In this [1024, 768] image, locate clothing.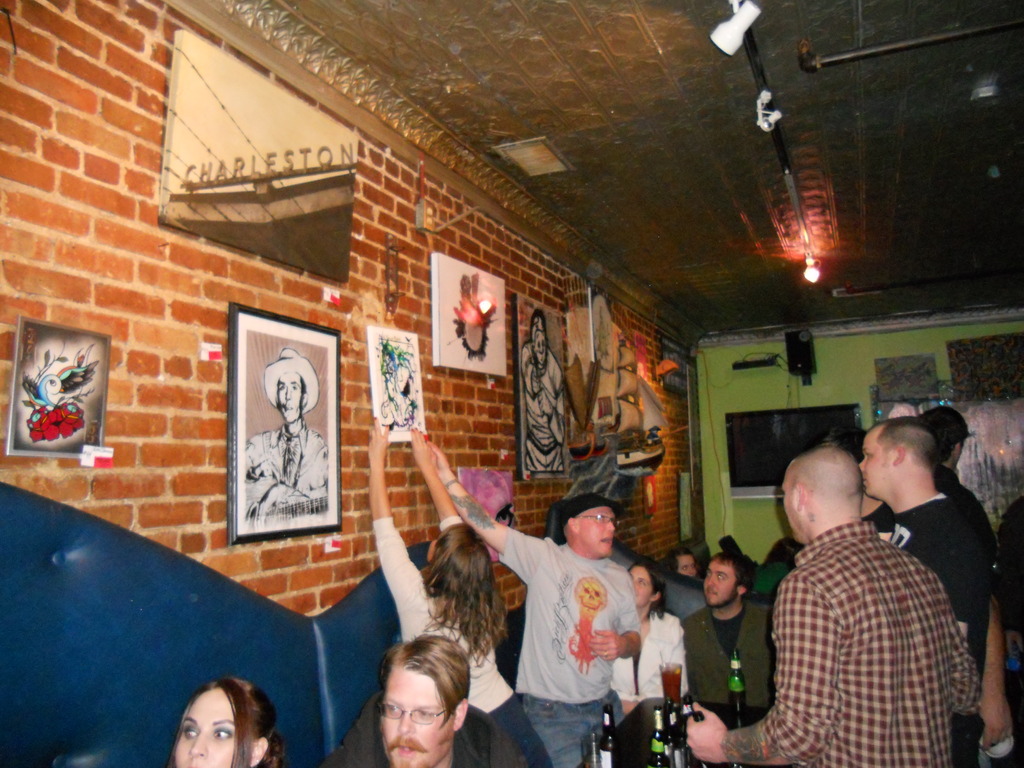
Bounding box: [246, 419, 330, 513].
